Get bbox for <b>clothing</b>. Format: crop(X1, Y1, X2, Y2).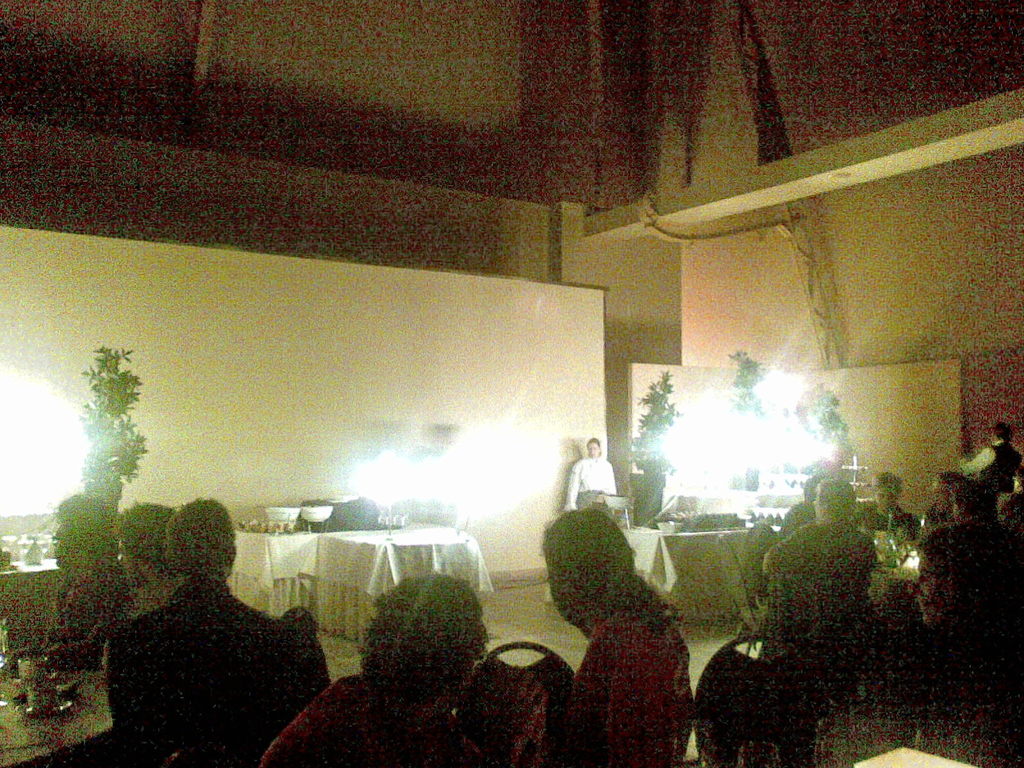
crop(918, 520, 1009, 634).
